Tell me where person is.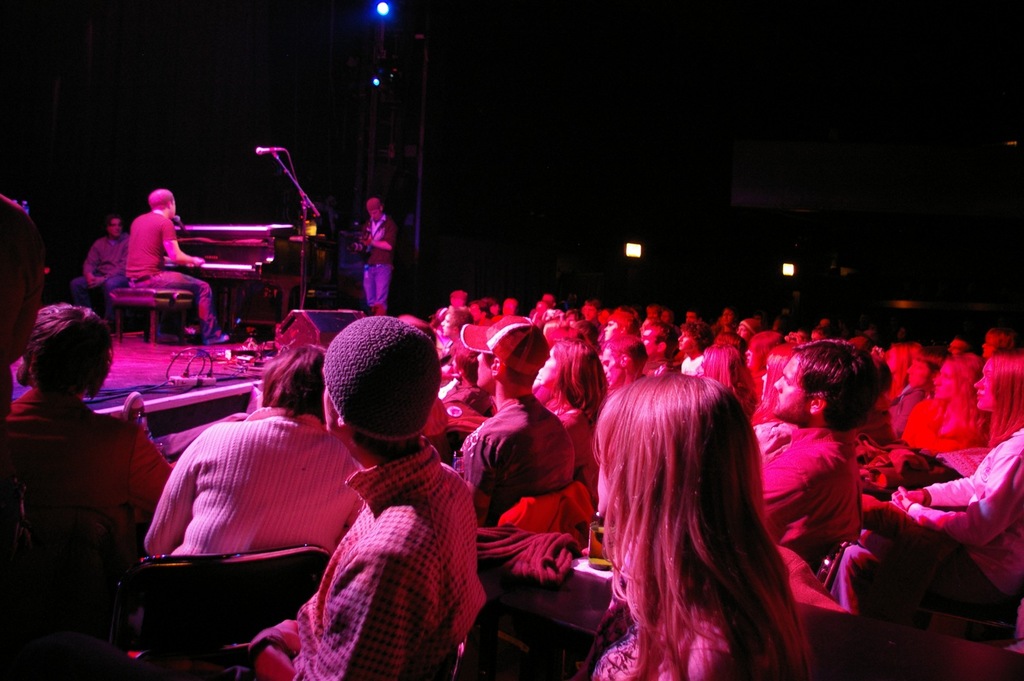
person is at 545 332 609 514.
